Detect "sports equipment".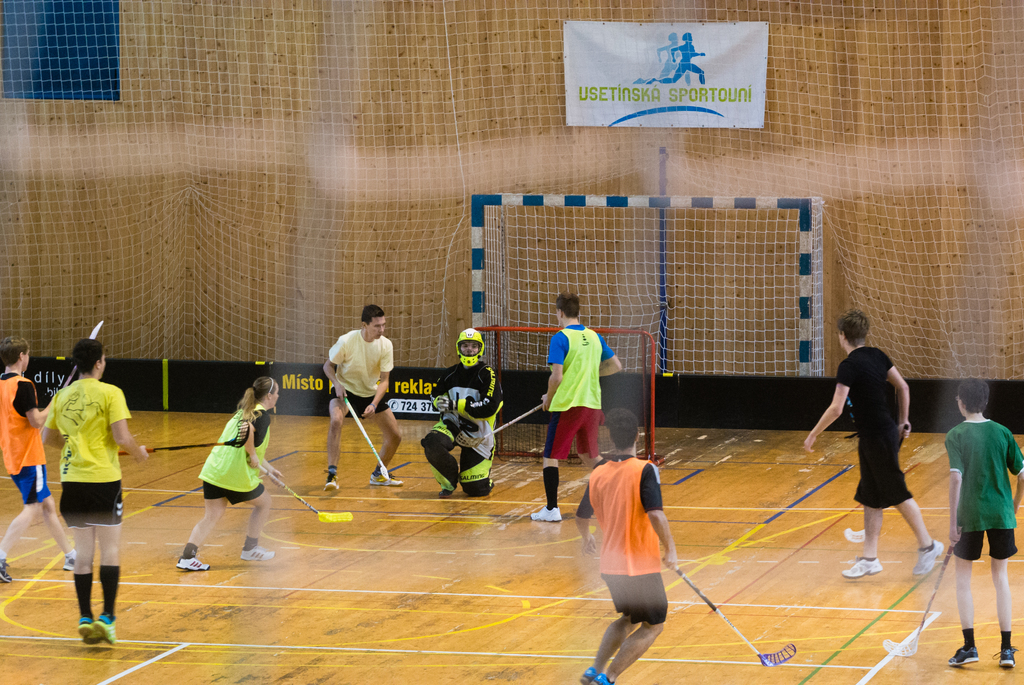
Detected at rect(250, 460, 356, 524).
